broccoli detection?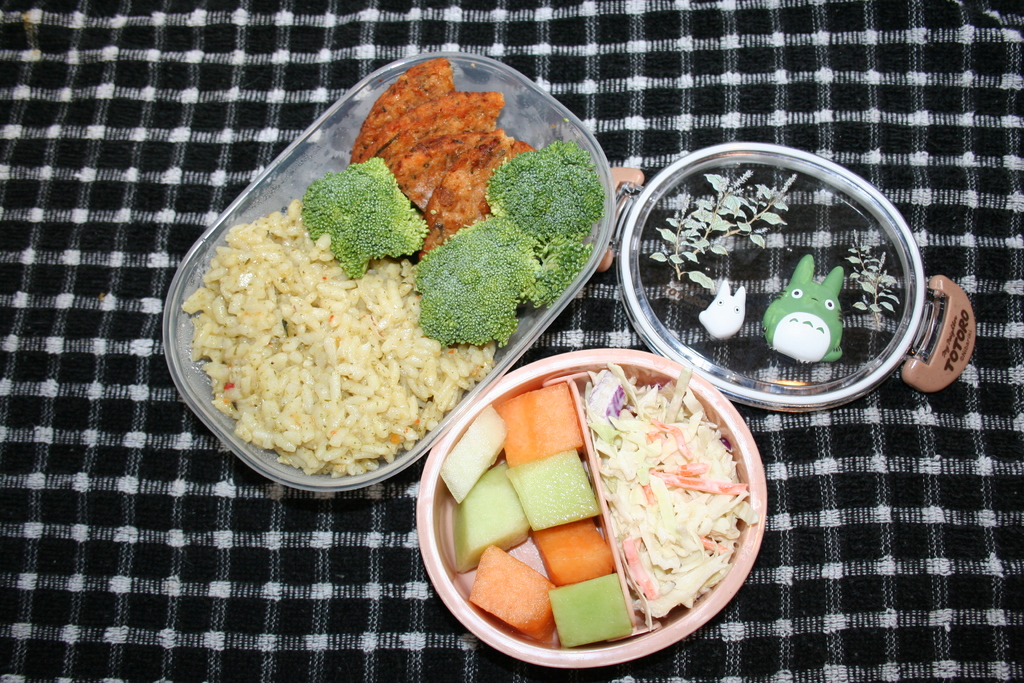
[left=480, top=134, right=606, bottom=251]
